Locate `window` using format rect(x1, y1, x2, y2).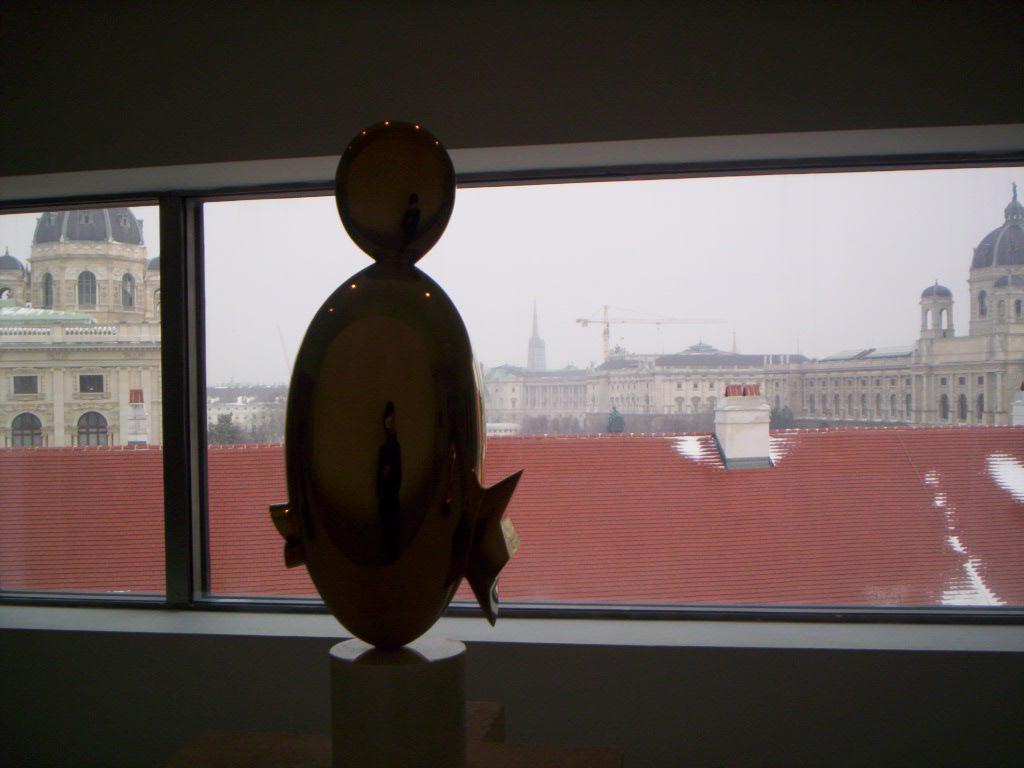
rect(78, 414, 113, 454).
